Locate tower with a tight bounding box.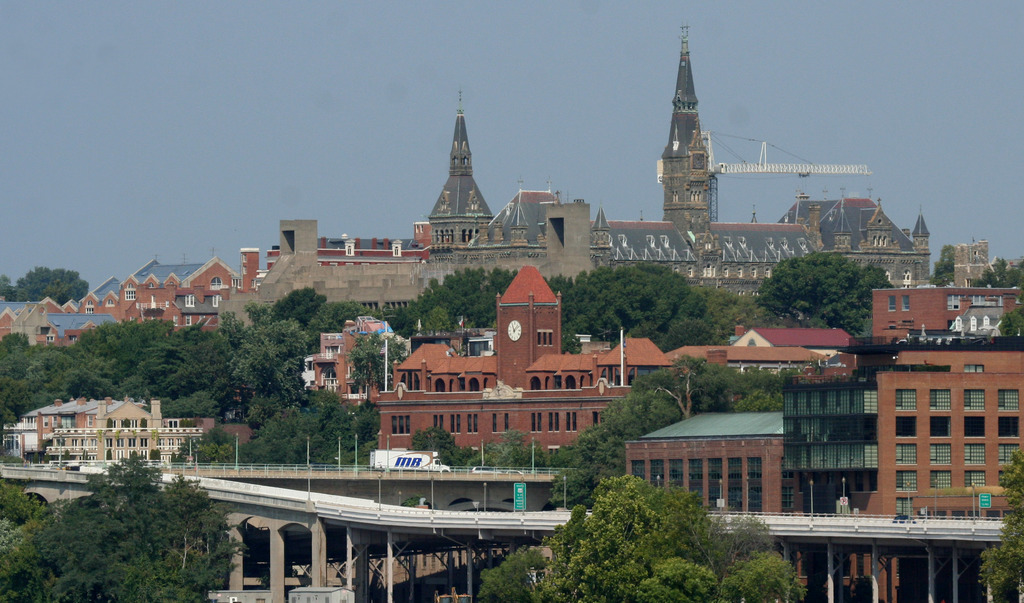
(415,99,506,255).
